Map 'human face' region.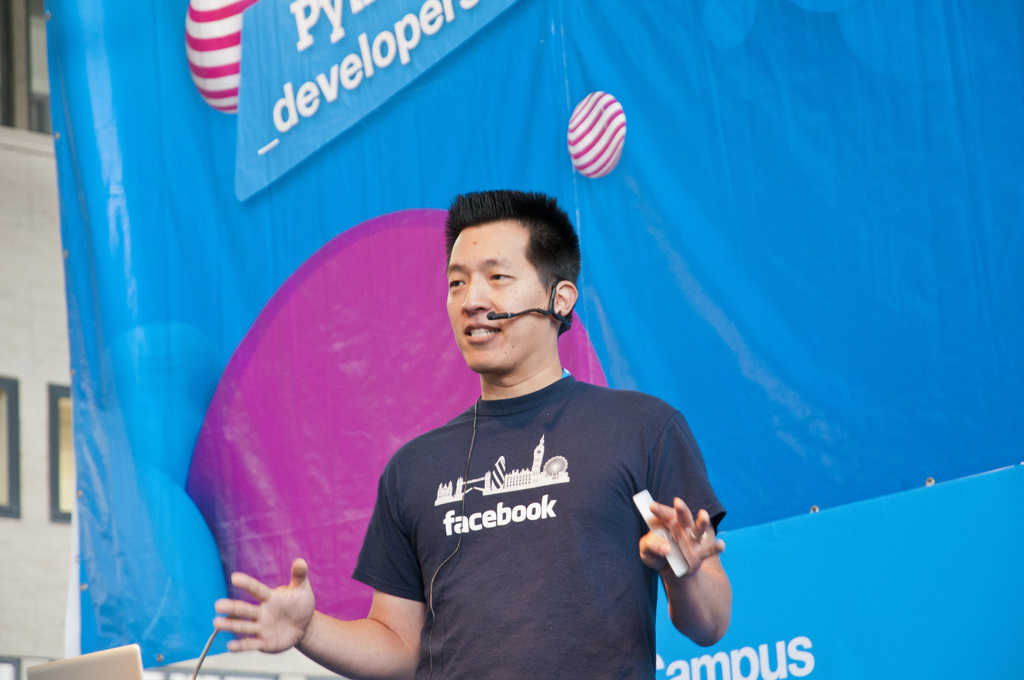
Mapped to bbox=(445, 227, 552, 374).
